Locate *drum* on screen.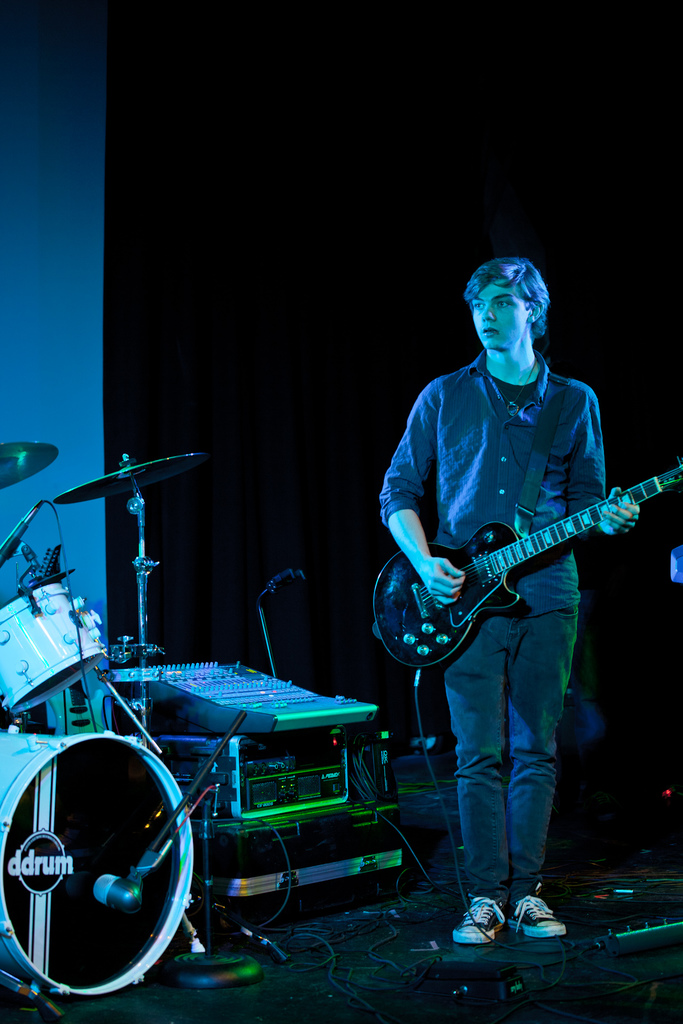
On screen at bbox=[0, 730, 192, 996].
